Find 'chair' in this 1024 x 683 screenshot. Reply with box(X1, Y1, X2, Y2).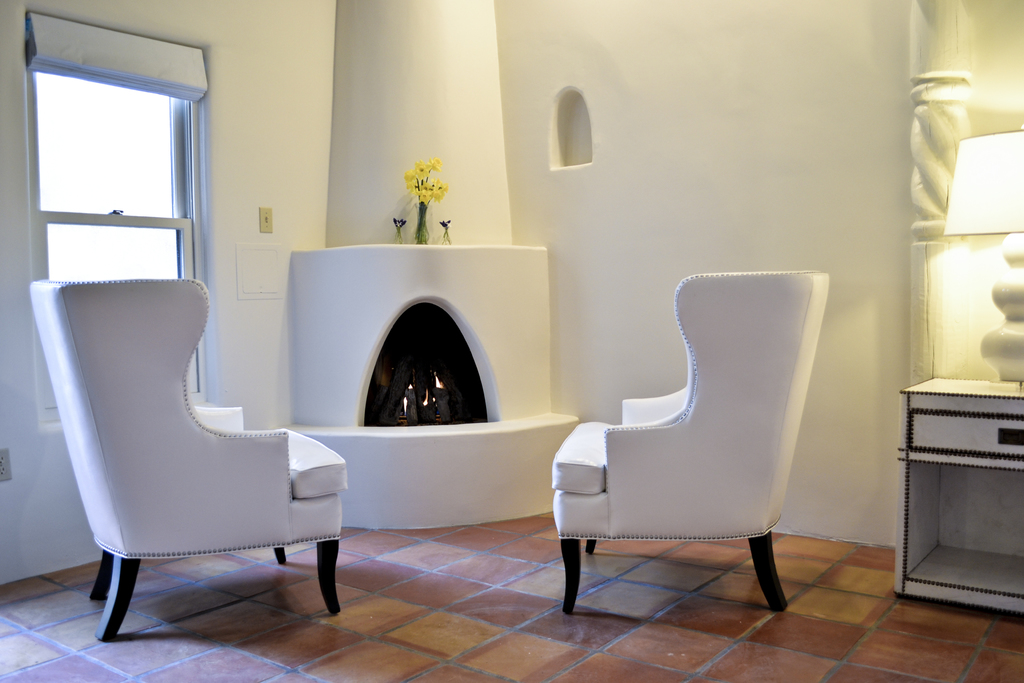
box(544, 273, 840, 646).
